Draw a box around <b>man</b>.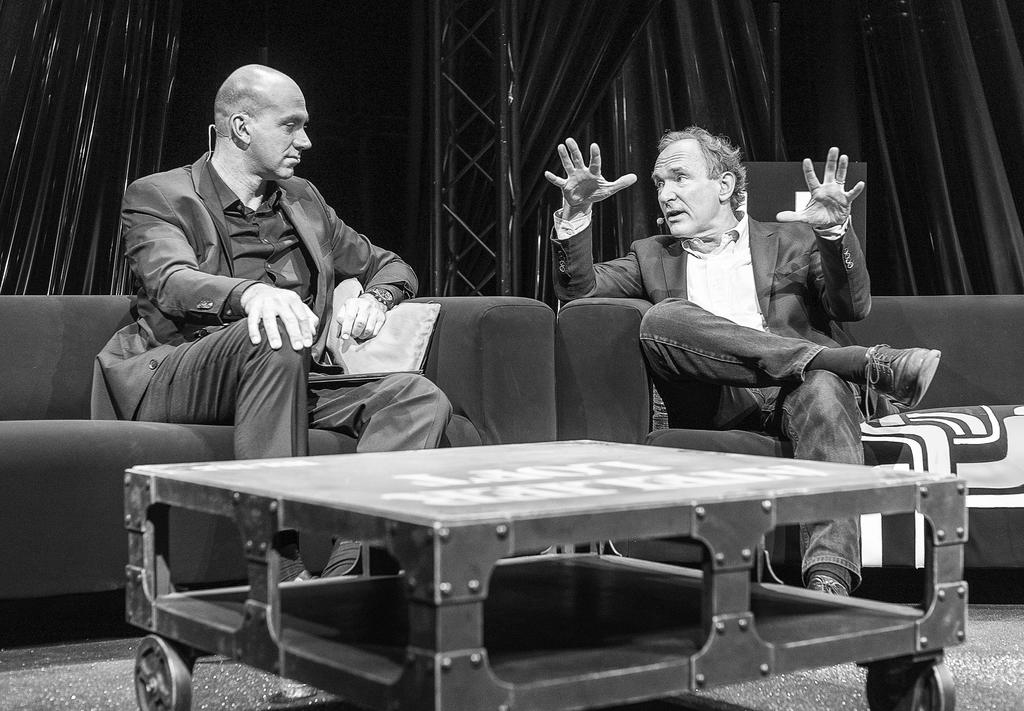
{"x1": 543, "y1": 122, "x2": 943, "y2": 592}.
